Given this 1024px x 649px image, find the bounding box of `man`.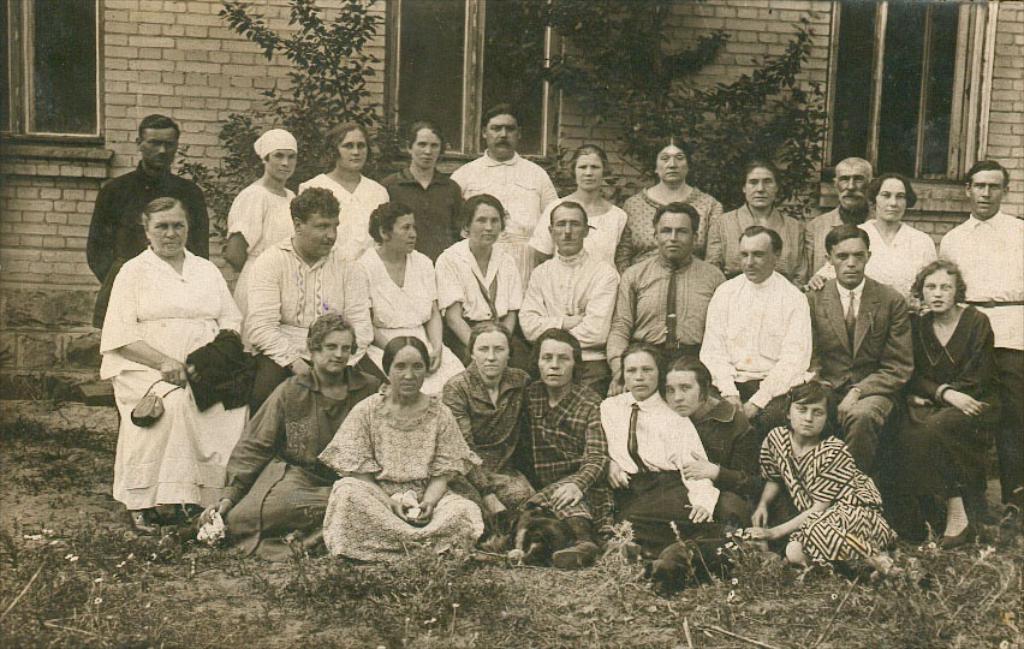
794, 151, 879, 294.
